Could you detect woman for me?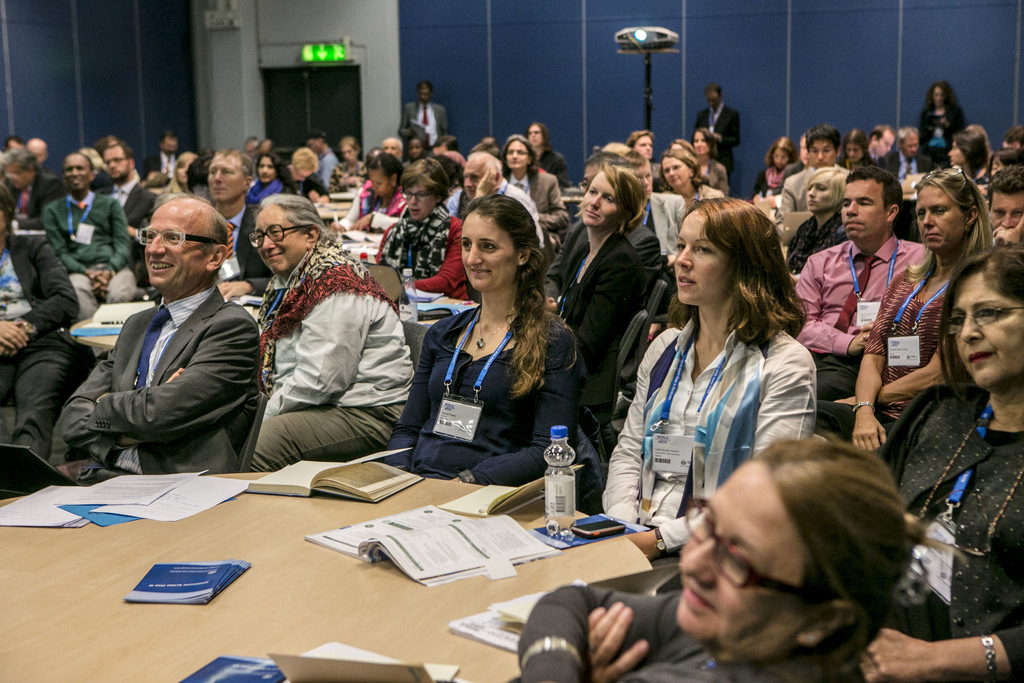
Detection result: locate(384, 185, 594, 532).
